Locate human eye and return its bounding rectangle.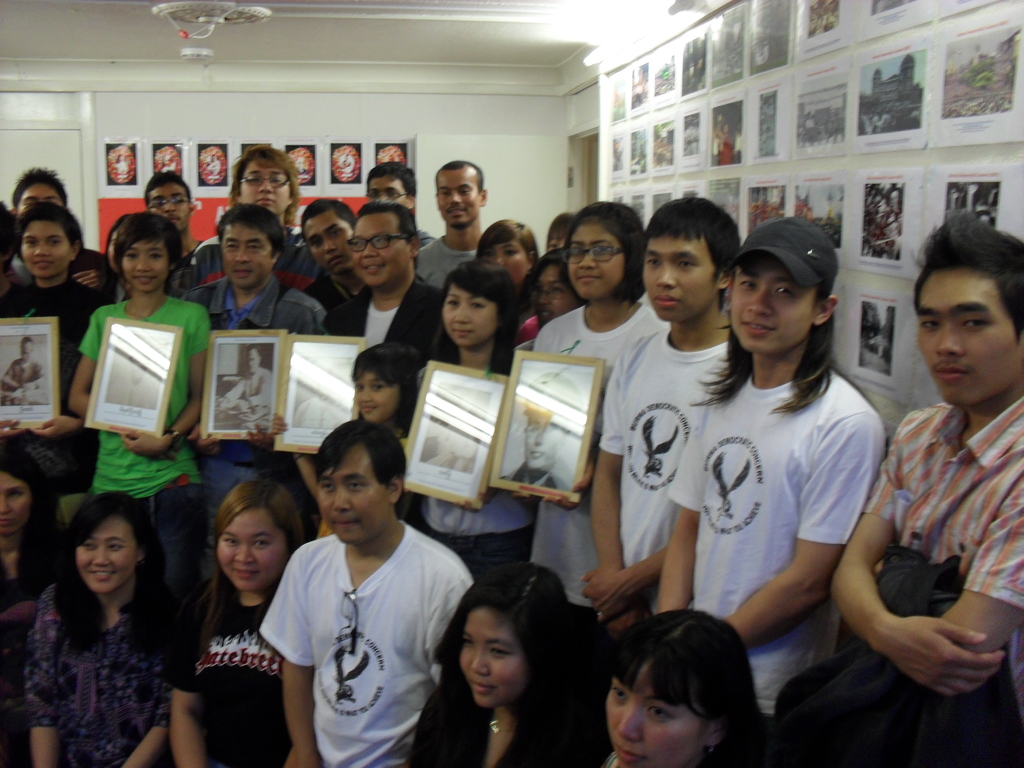
<box>325,479,340,491</box>.
